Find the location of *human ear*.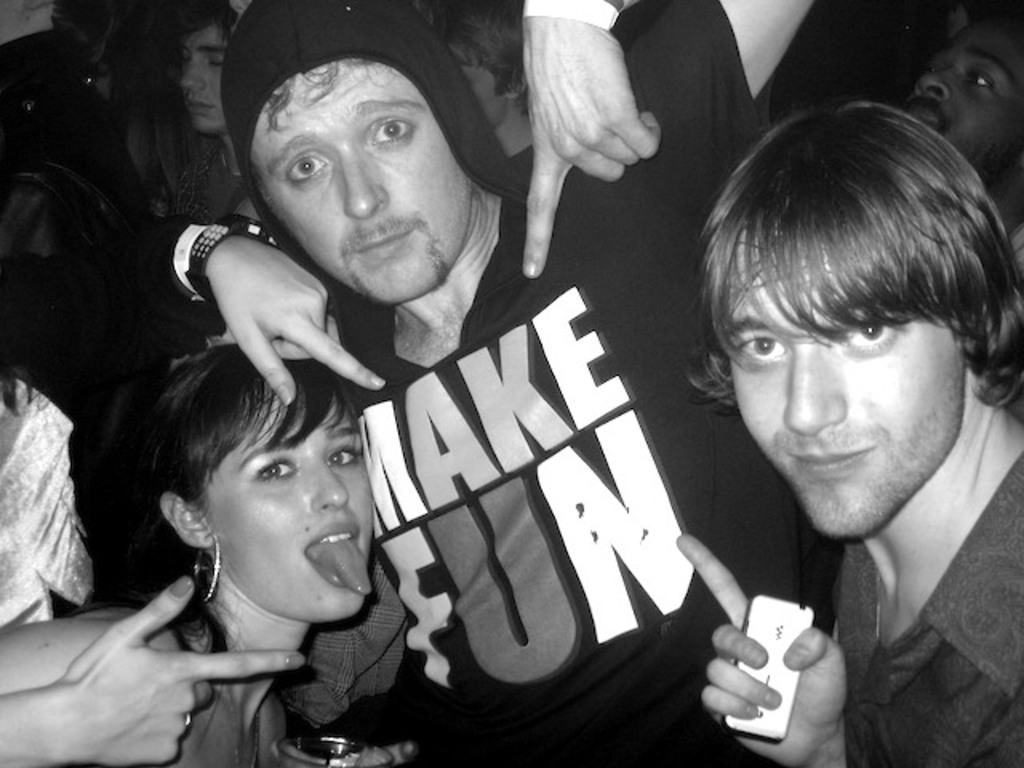
Location: {"x1": 162, "y1": 494, "x2": 214, "y2": 546}.
